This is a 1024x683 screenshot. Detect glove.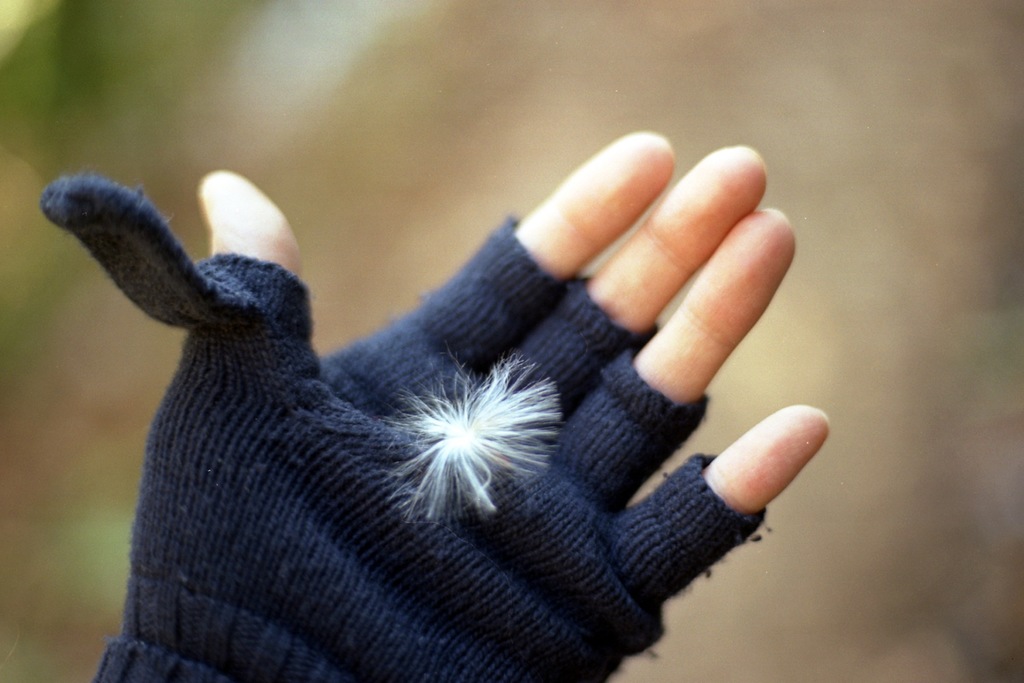
bbox=(41, 161, 777, 682).
